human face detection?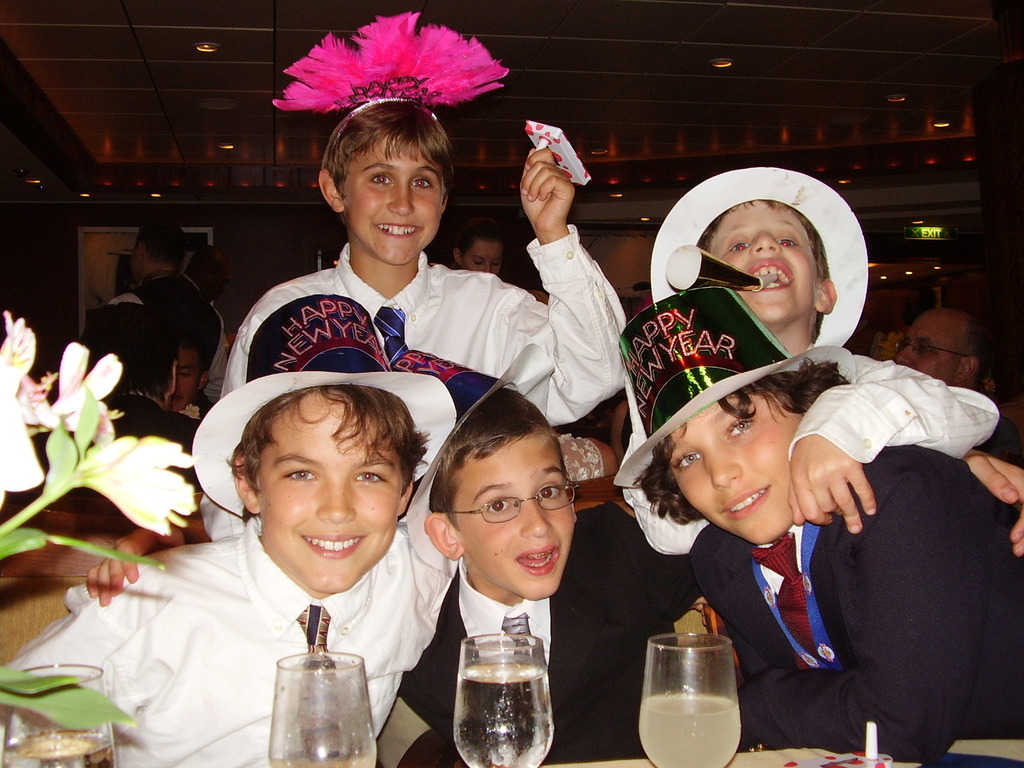
locate(712, 201, 814, 324)
